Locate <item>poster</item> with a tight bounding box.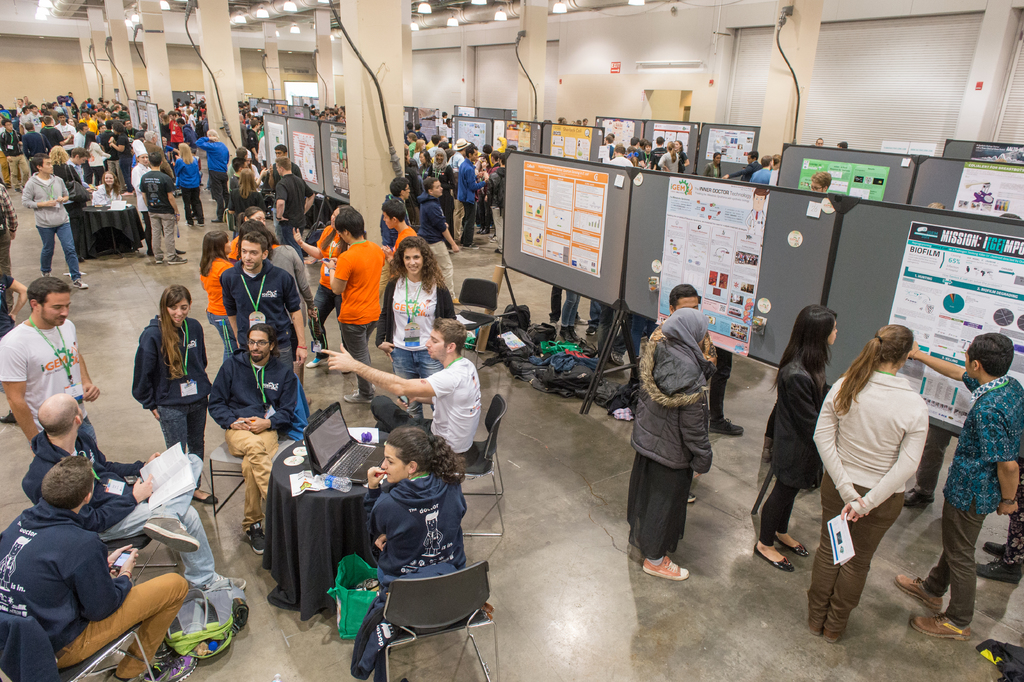
locate(519, 162, 611, 278).
